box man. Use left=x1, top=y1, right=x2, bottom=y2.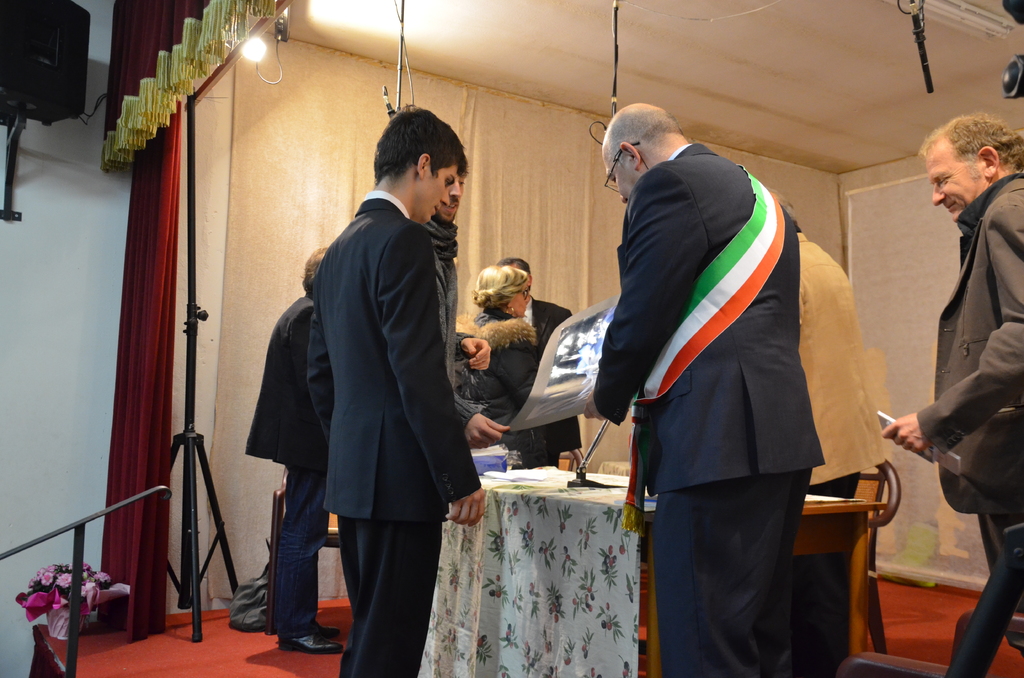
left=499, top=255, right=583, bottom=446.
